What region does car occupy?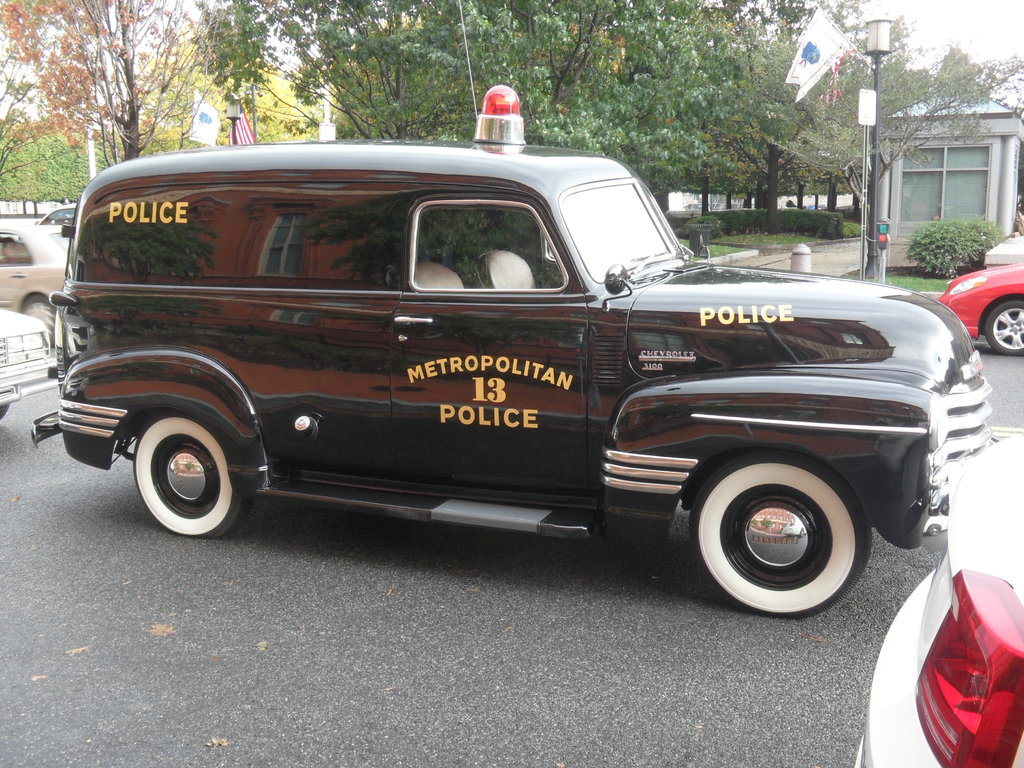
crop(0, 302, 60, 419).
